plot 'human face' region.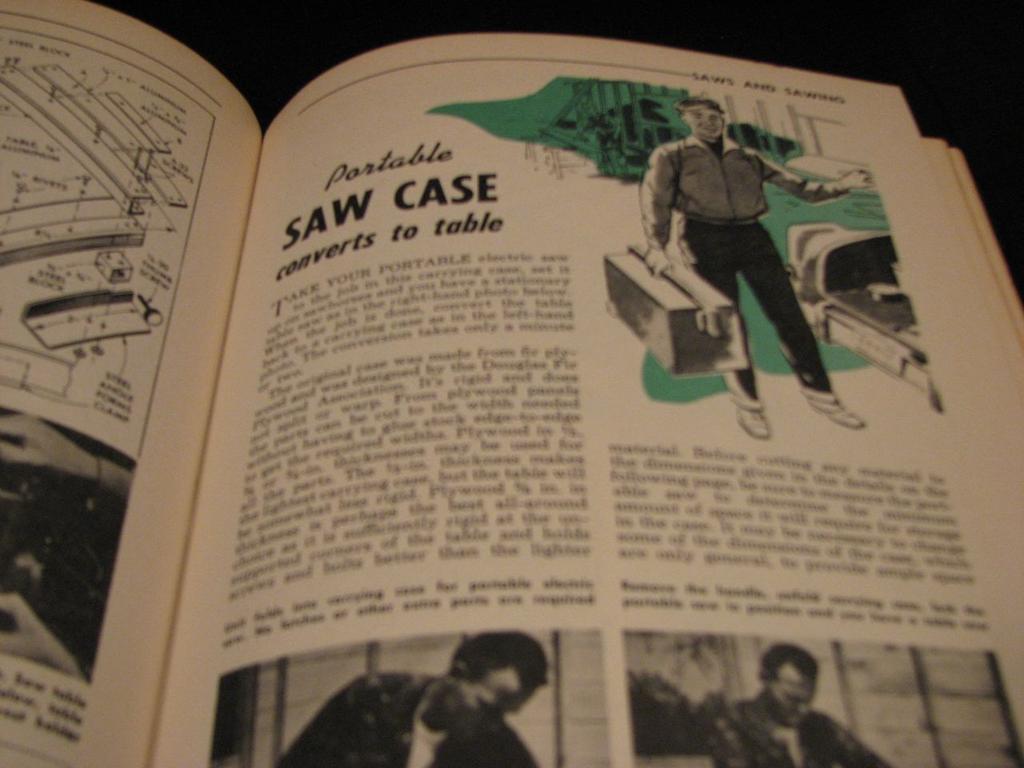
Plotted at select_region(449, 667, 528, 741).
